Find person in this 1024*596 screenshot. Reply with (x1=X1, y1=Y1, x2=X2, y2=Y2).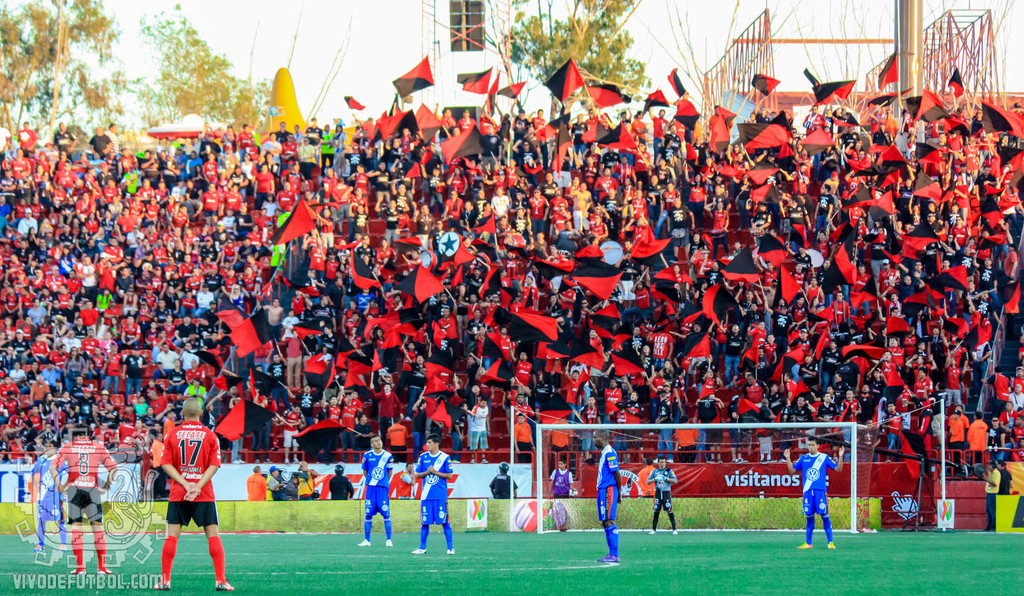
(x1=365, y1=378, x2=410, y2=424).
